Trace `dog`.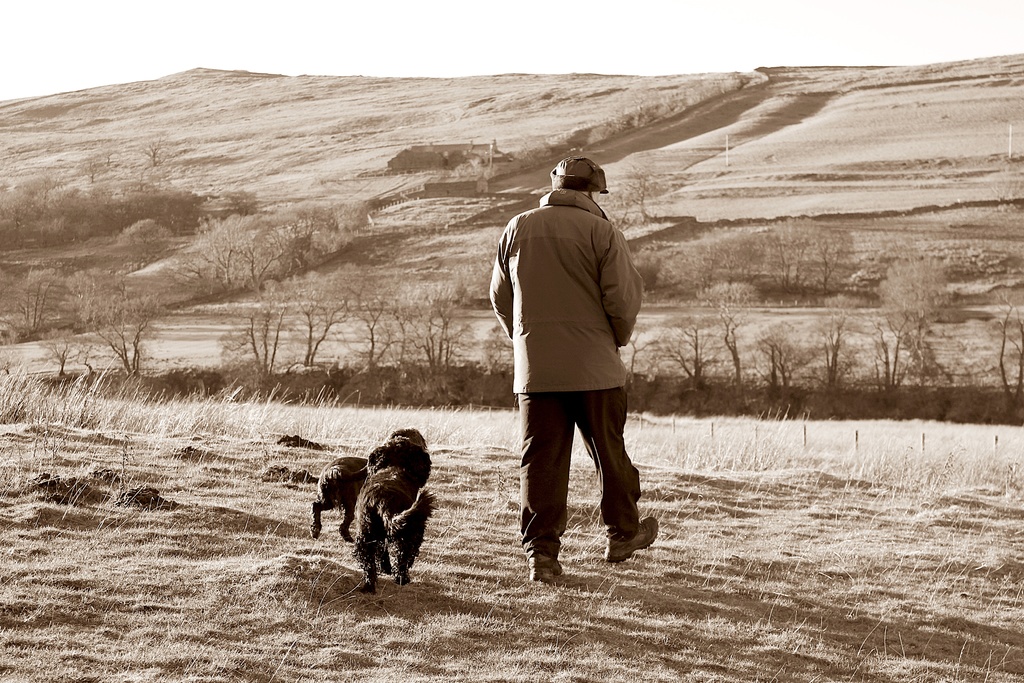
Traced to bbox(342, 441, 435, 589).
